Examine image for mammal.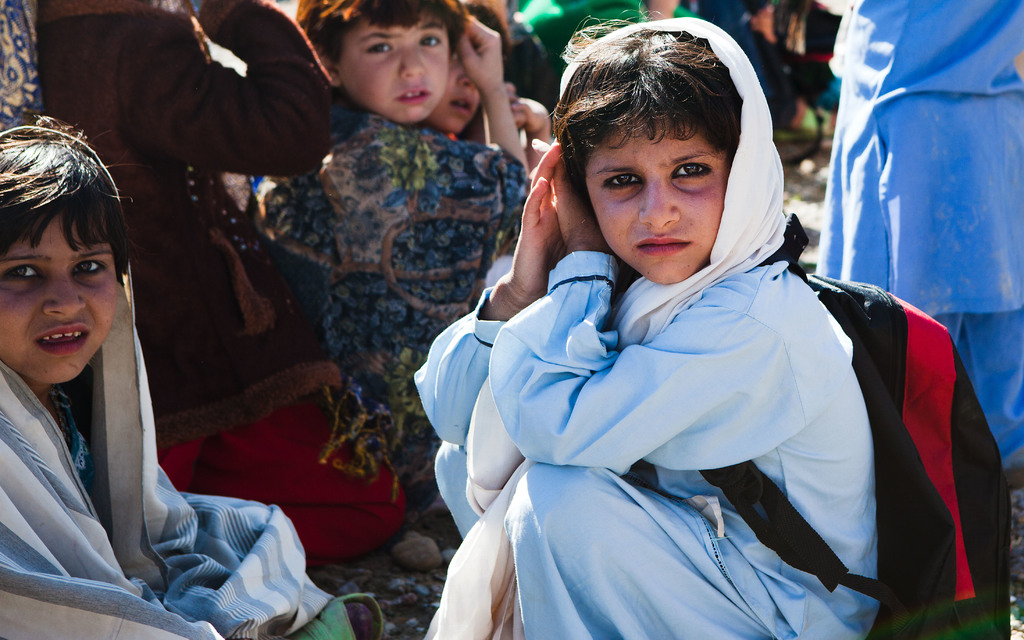
Examination result: l=0, t=0, r=409, b=565.
